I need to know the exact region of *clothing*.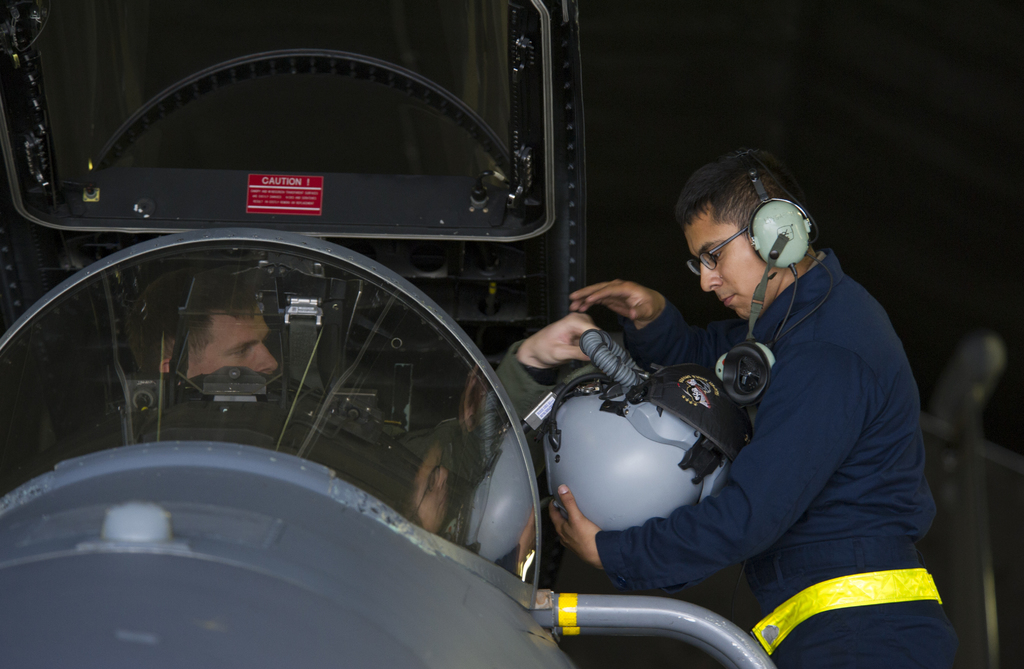
Region: (580, 201, 926, 657).
